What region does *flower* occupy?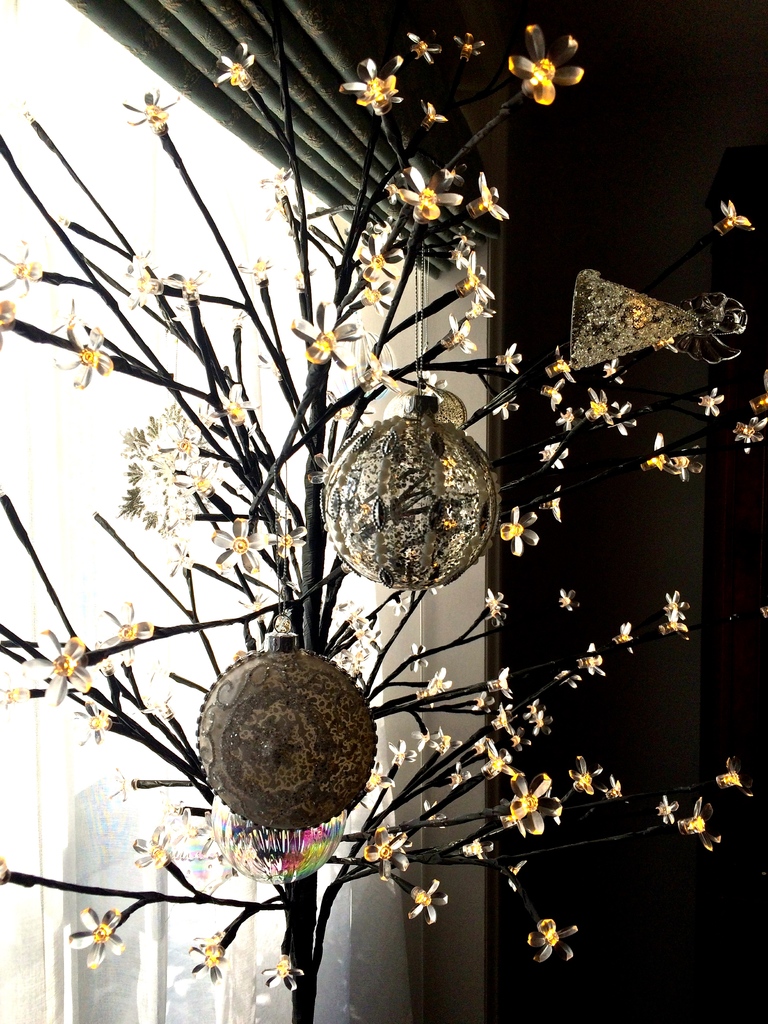
locate(122, 86, 174, 126).
